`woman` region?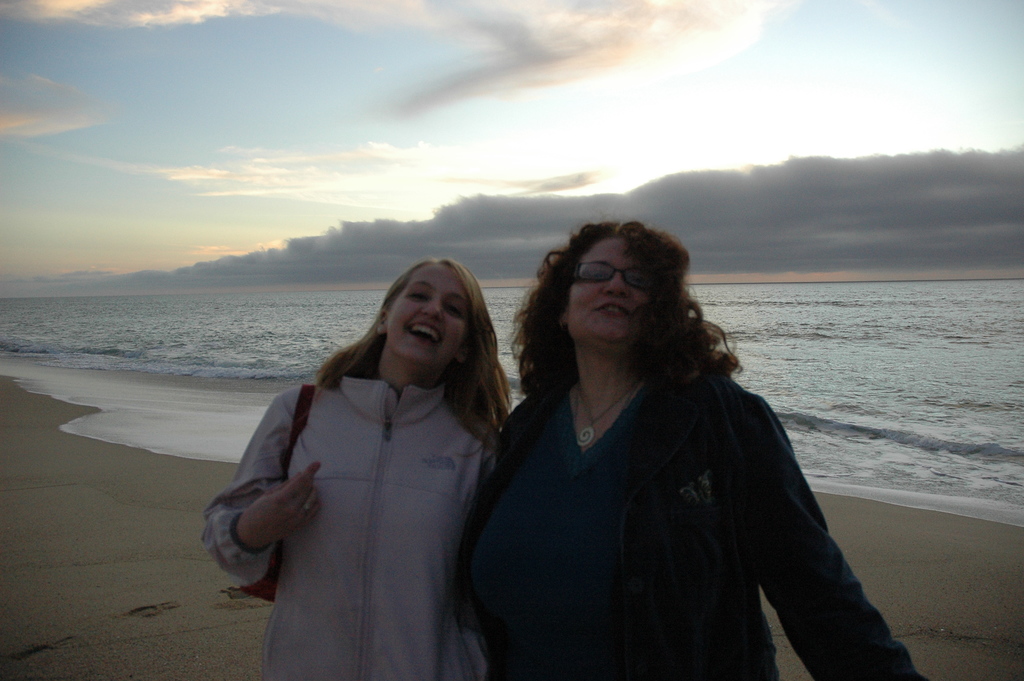
locate(452, 210, 927, 680)
